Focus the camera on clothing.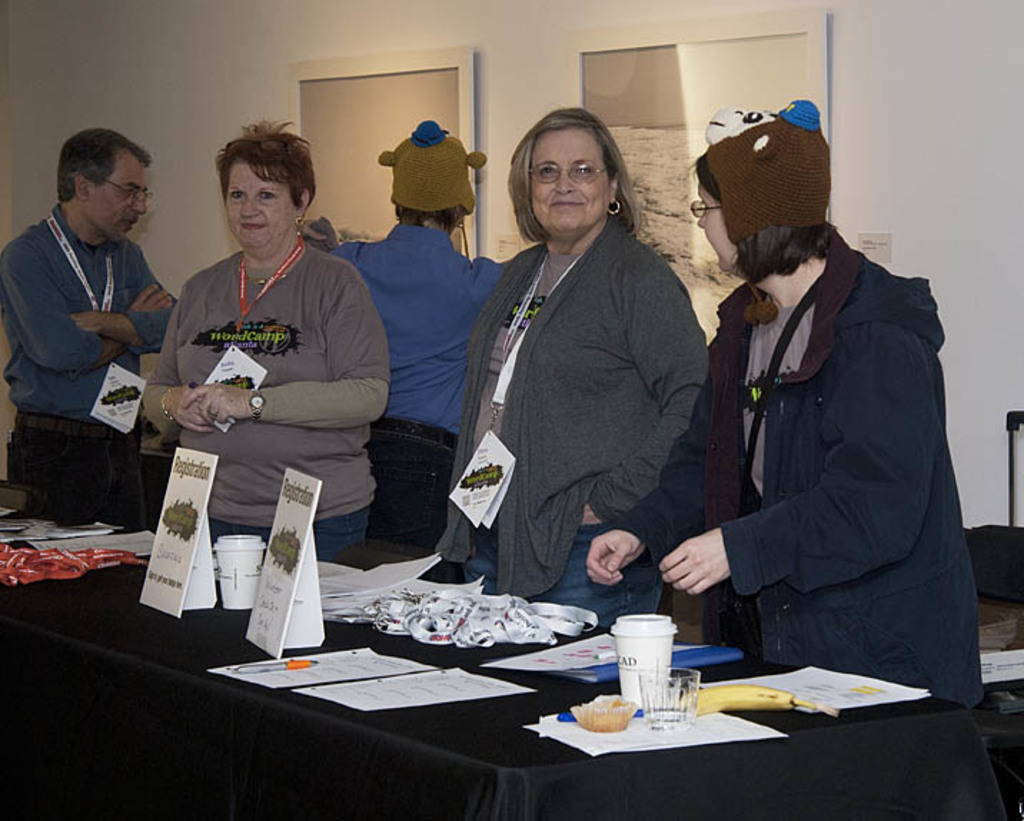
Focus region: 0:192:183:483.
